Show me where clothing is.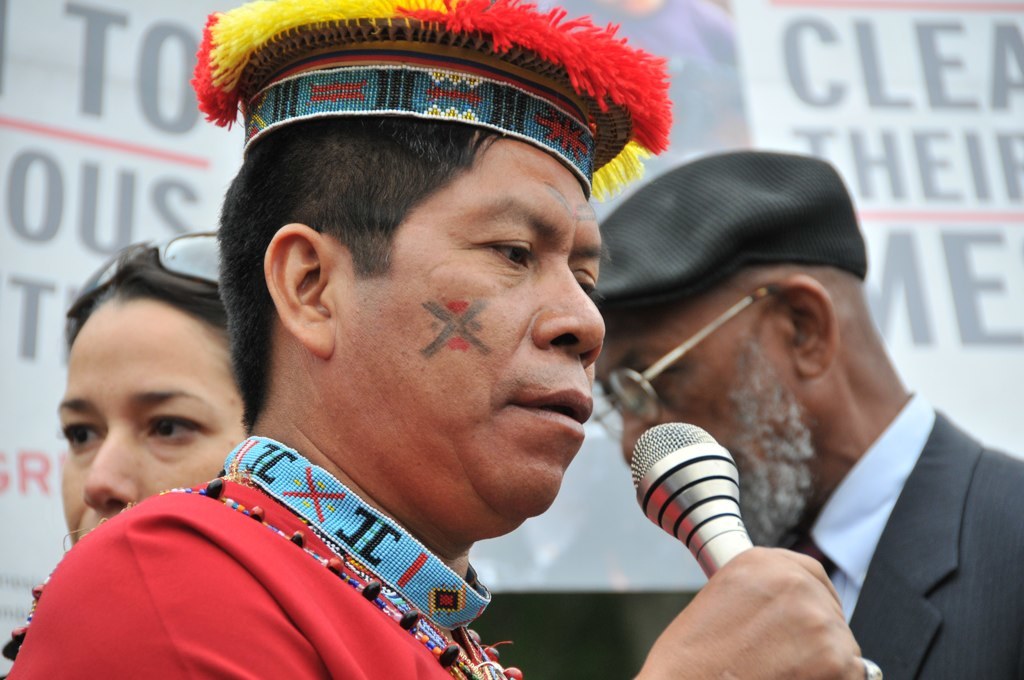
clothing is at rect(804, 387, 943, 634).
